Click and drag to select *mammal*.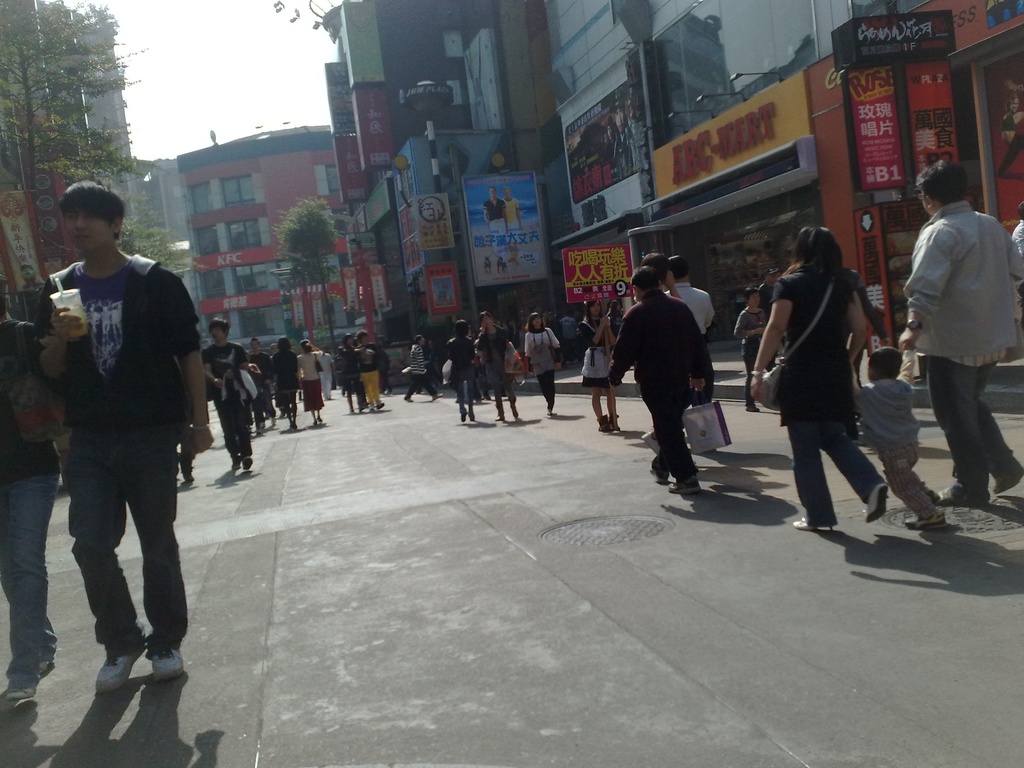
Selection: (left=1002, top=81, right=1023, bottom=107).
